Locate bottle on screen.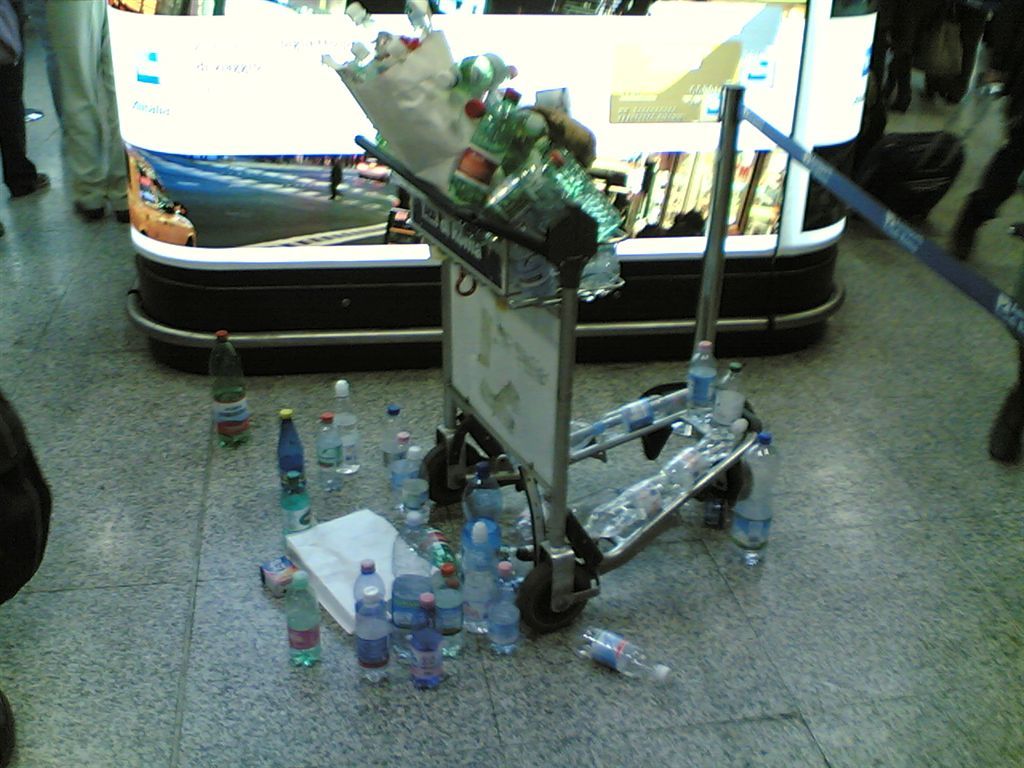
On screen at 592 470 681 542.
